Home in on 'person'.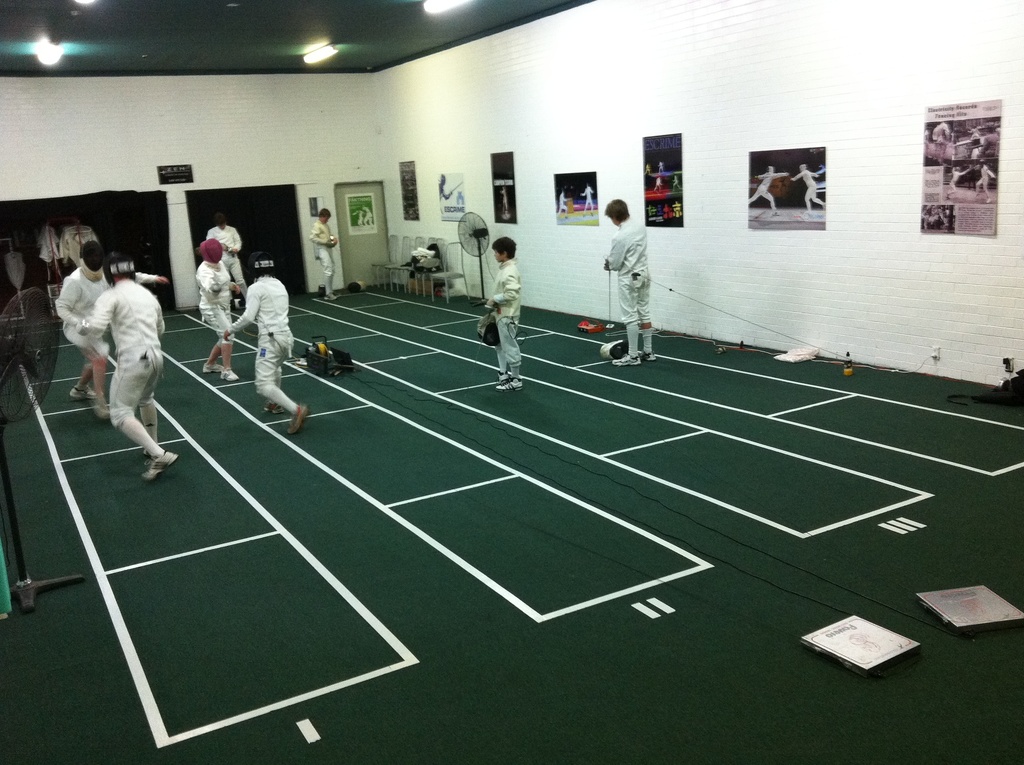
Homed in at <bbox>474, 221, 531, 396</bbox>.
